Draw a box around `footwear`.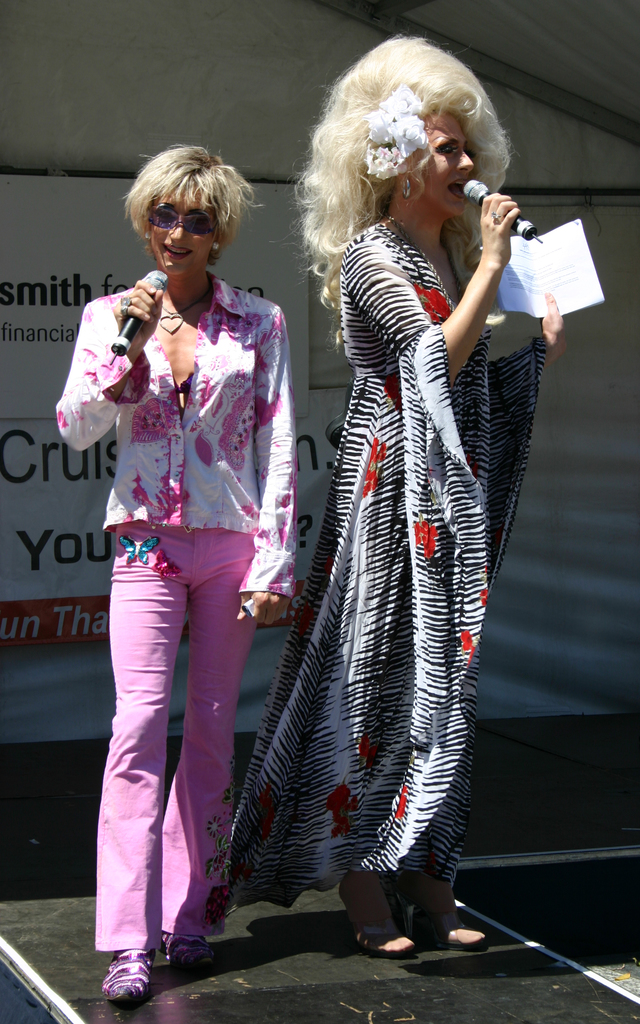
l=344, t=906, r=416, b=953.
